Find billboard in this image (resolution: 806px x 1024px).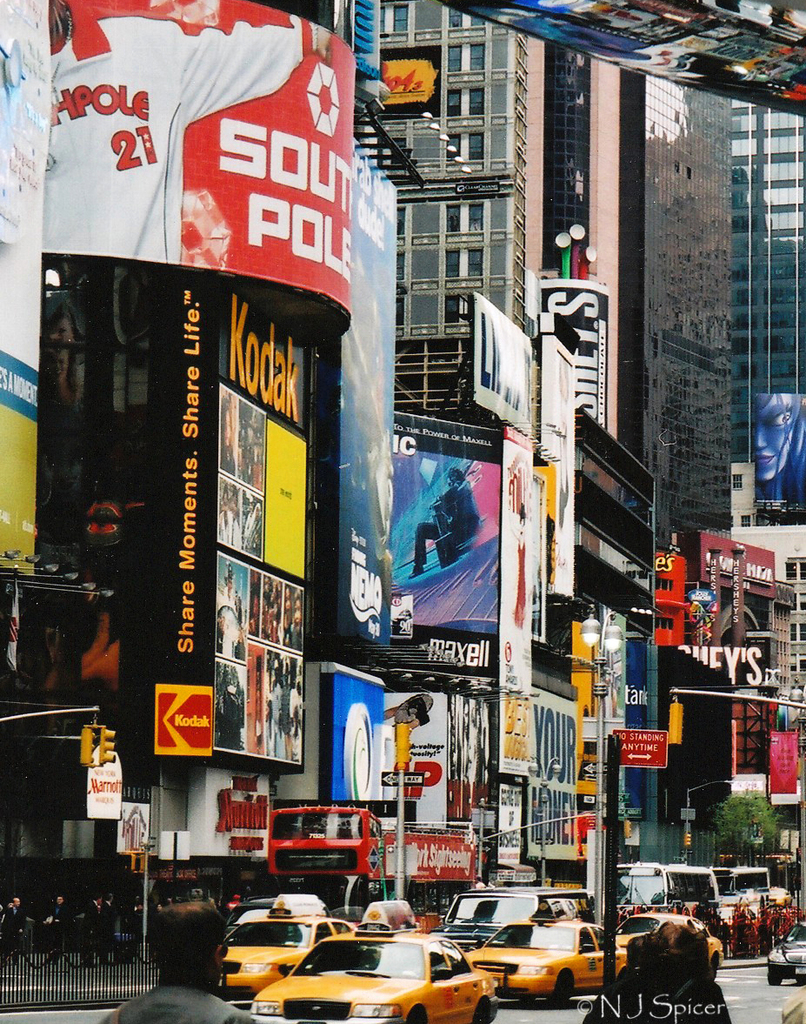
l=499, t=426, r=538, b=697.
